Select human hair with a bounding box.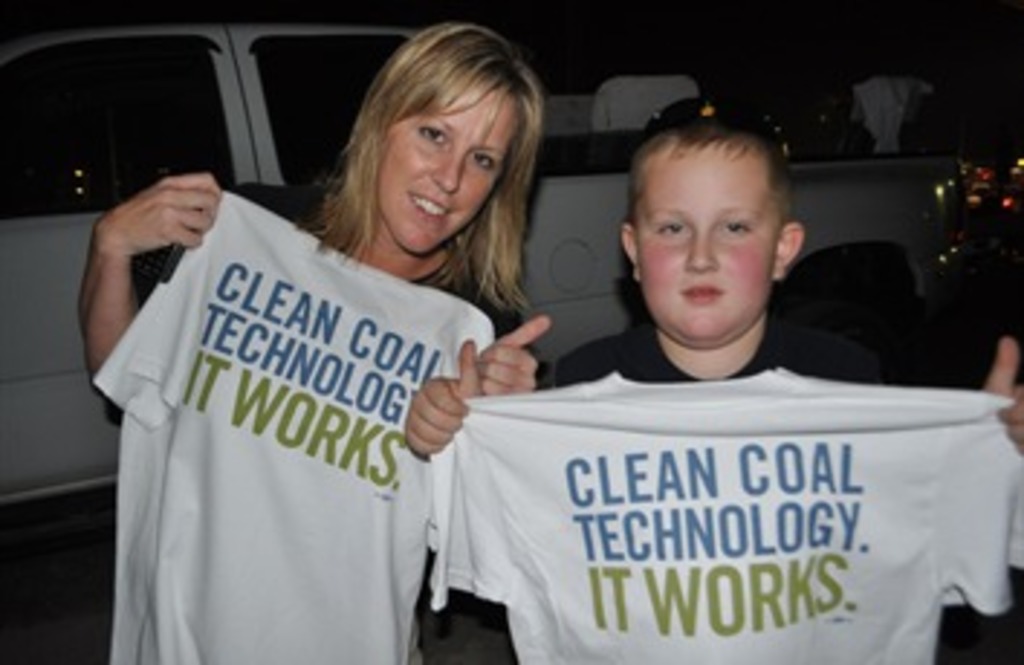
(x1=622, y1=104, x2=790, y2=217).
